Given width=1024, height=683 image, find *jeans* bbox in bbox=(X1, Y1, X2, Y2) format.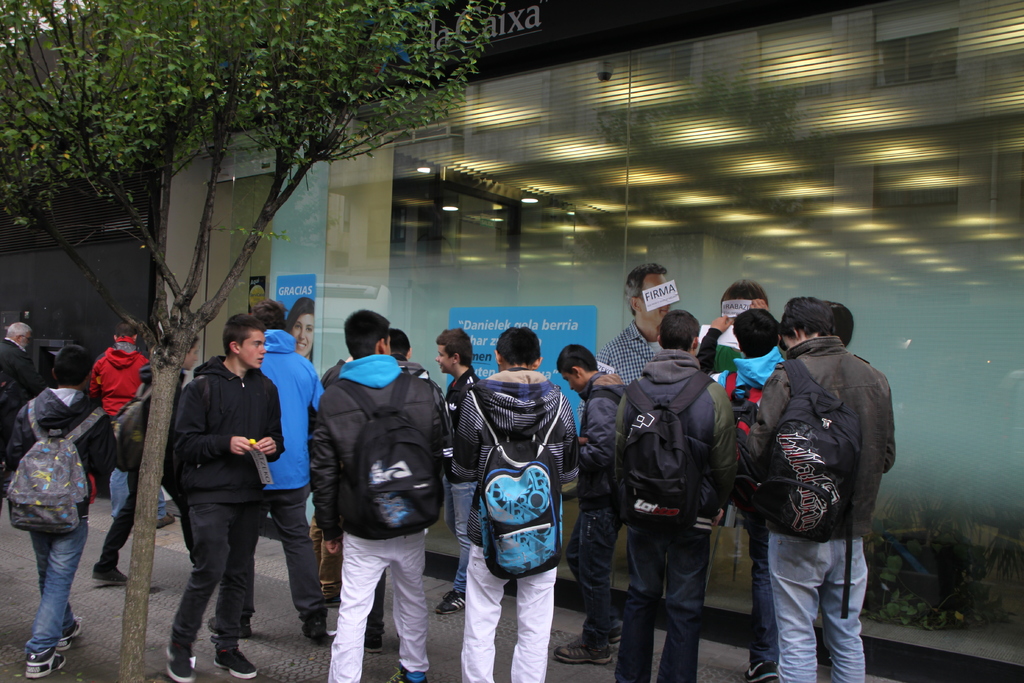
bbox=(442, 479, 473, 593).
